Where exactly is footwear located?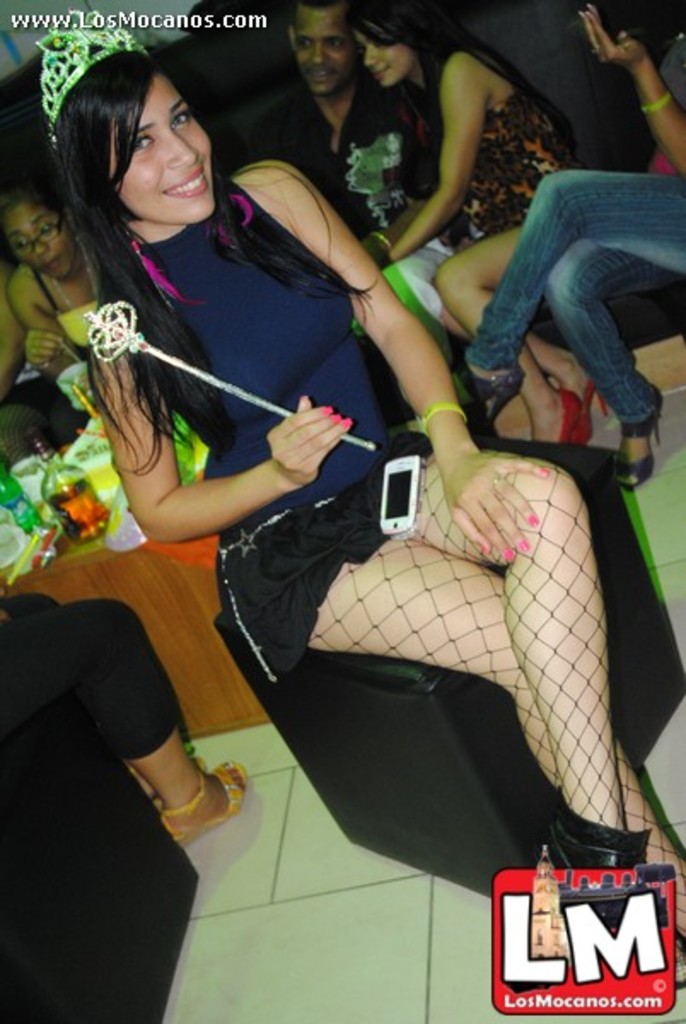
Its bounding box is <box>614,382,667,495</box>.
